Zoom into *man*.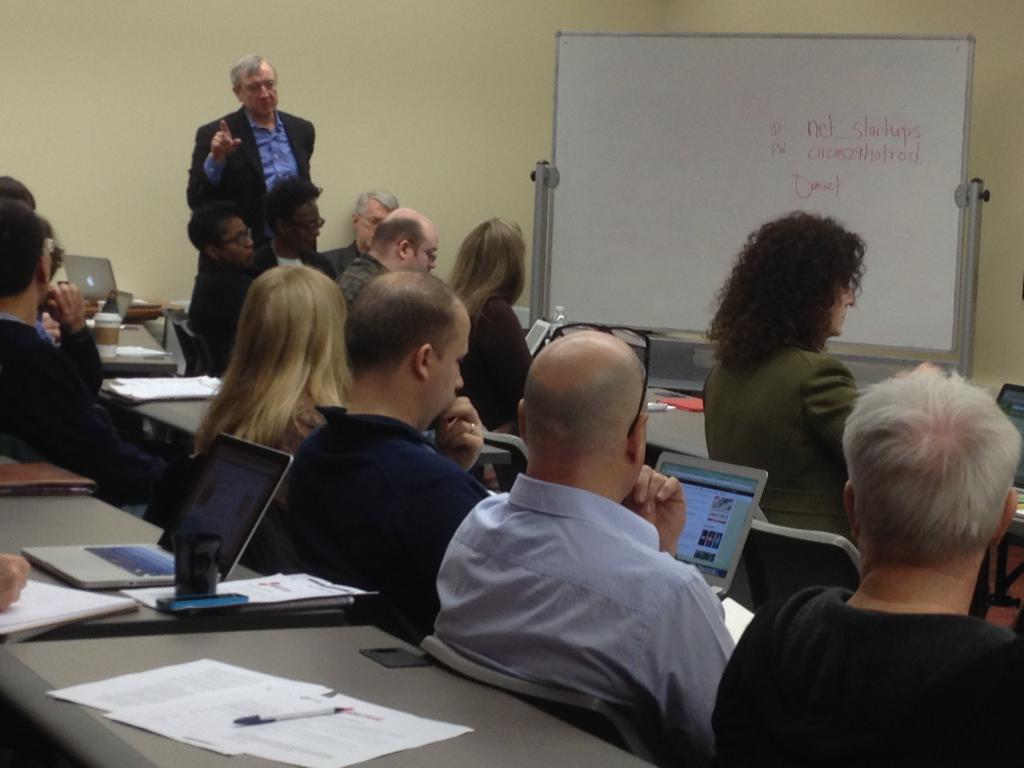
Zoom target: 309,190,401,283.
